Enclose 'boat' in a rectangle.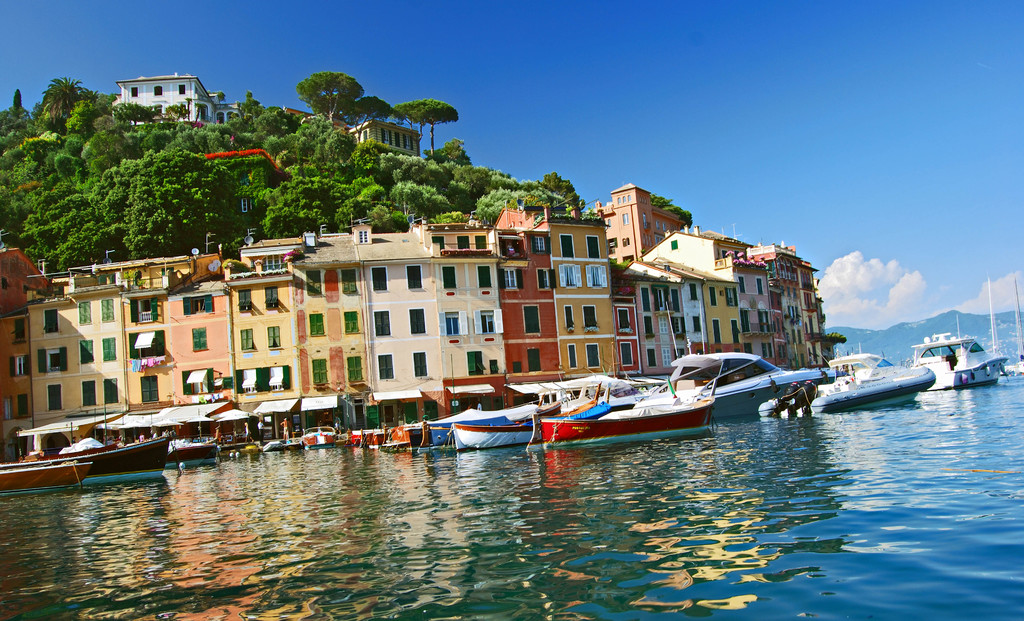
box=[907, 327, 1011, 389].
